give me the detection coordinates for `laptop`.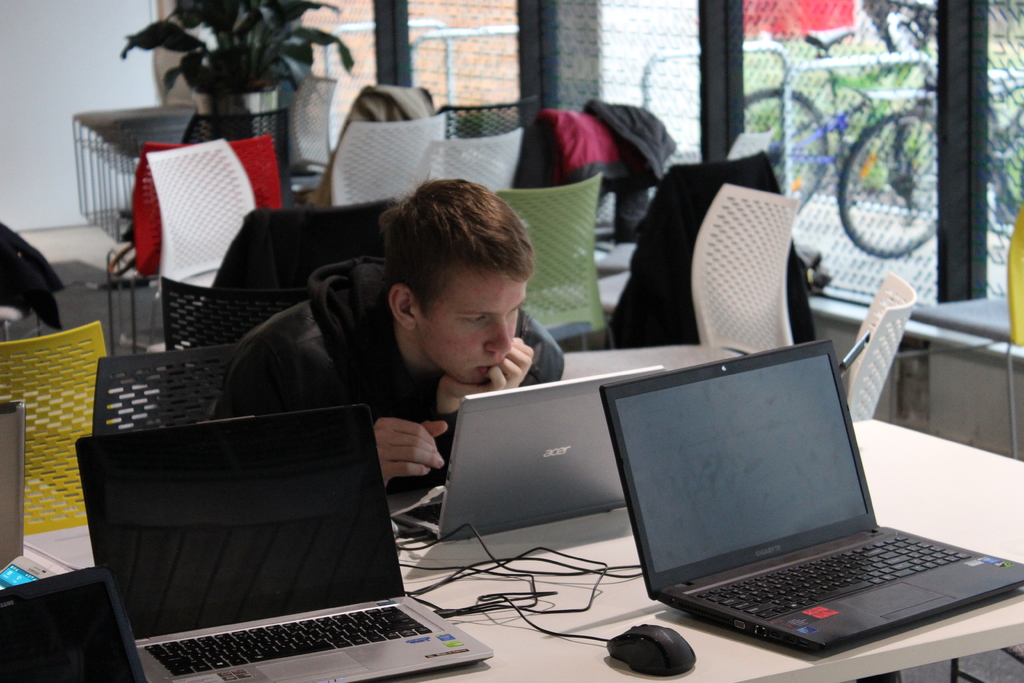
<region>1, 562, 144, 680</region>.
